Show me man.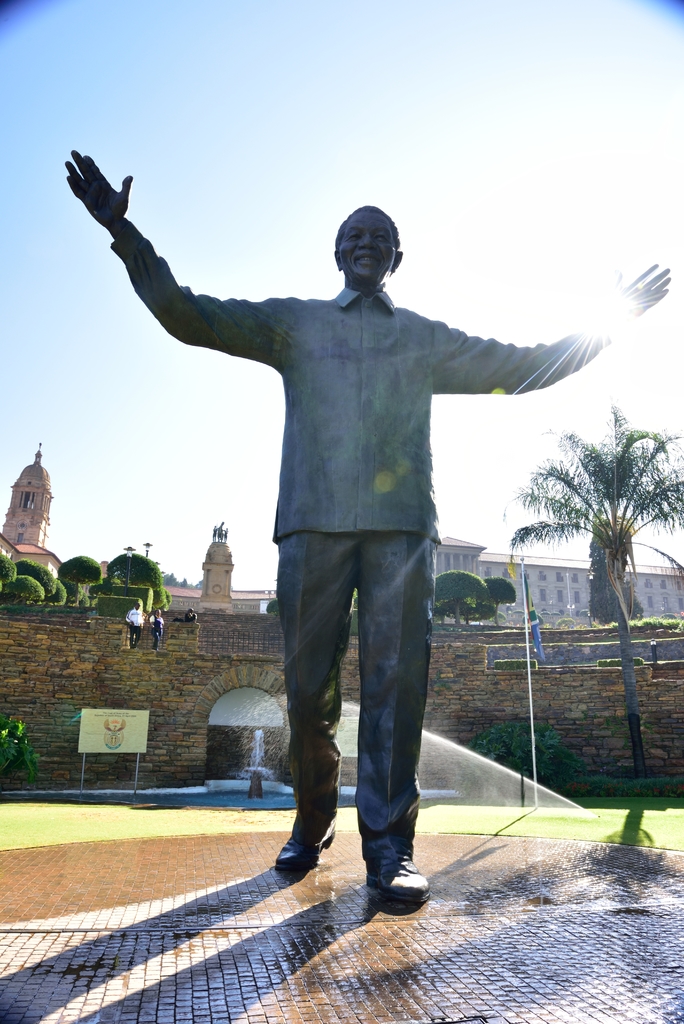
man is here: Rect(122, 603, 145, 646).
